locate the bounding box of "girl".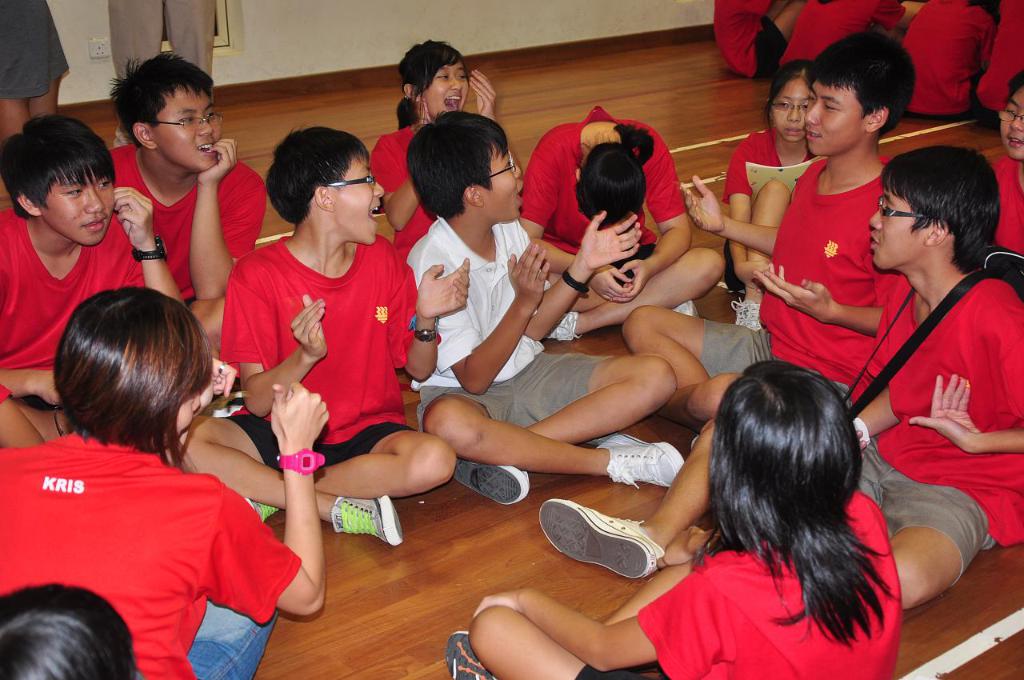
Bounding box: {"x1": 367, "y1": 36, "x2": 501, "y2": 243}.
